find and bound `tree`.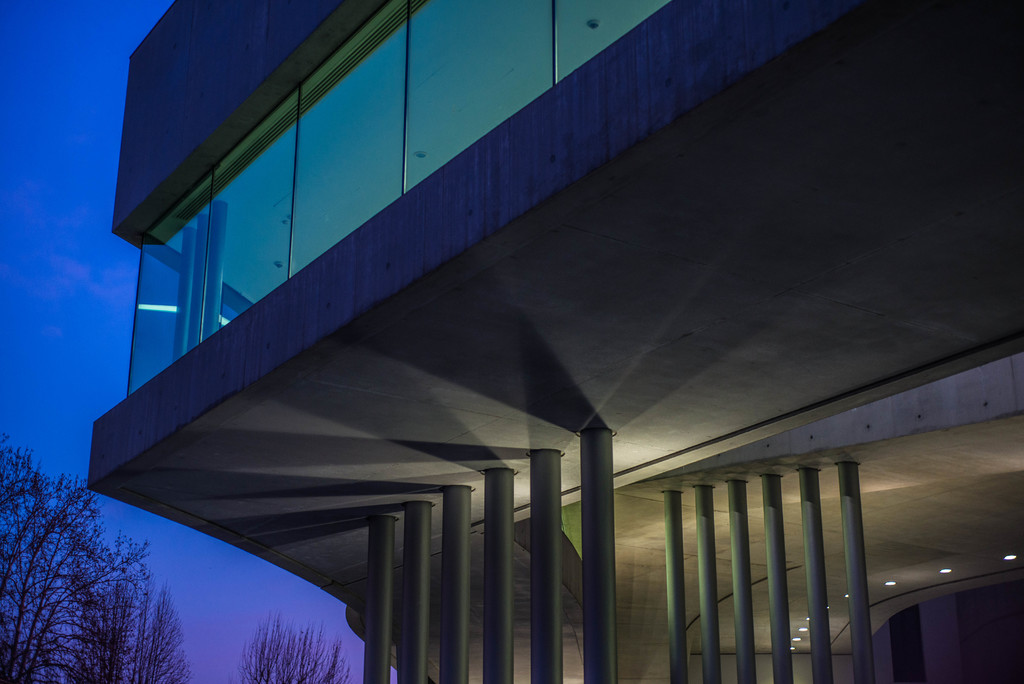
Bound: 0 430 150 683.
